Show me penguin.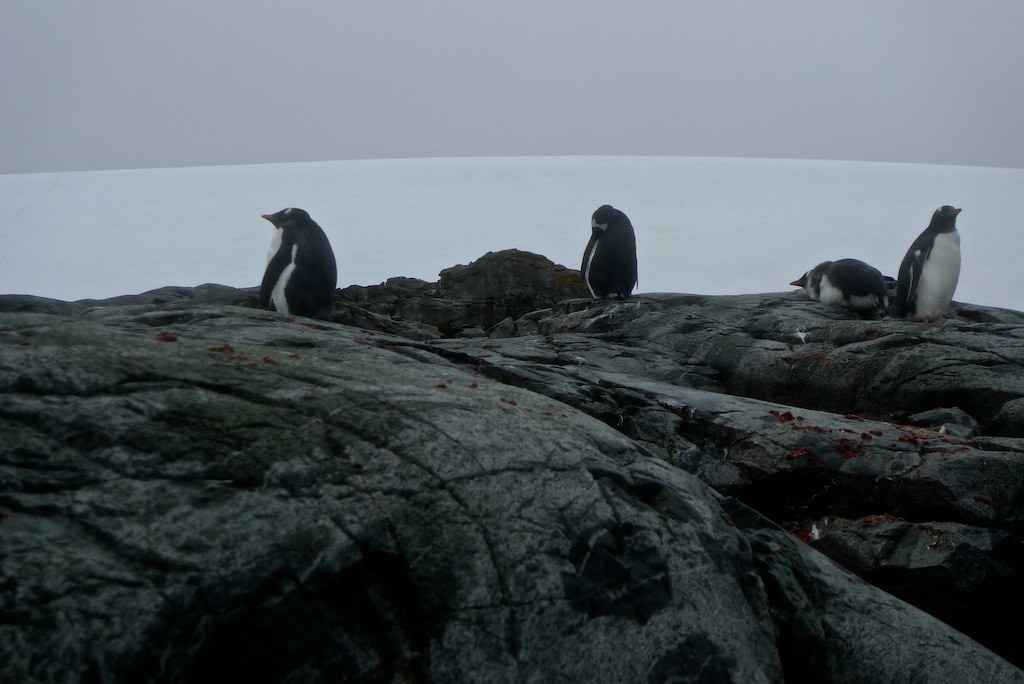
penguin is here: rect(253, 201, 343, 328).
